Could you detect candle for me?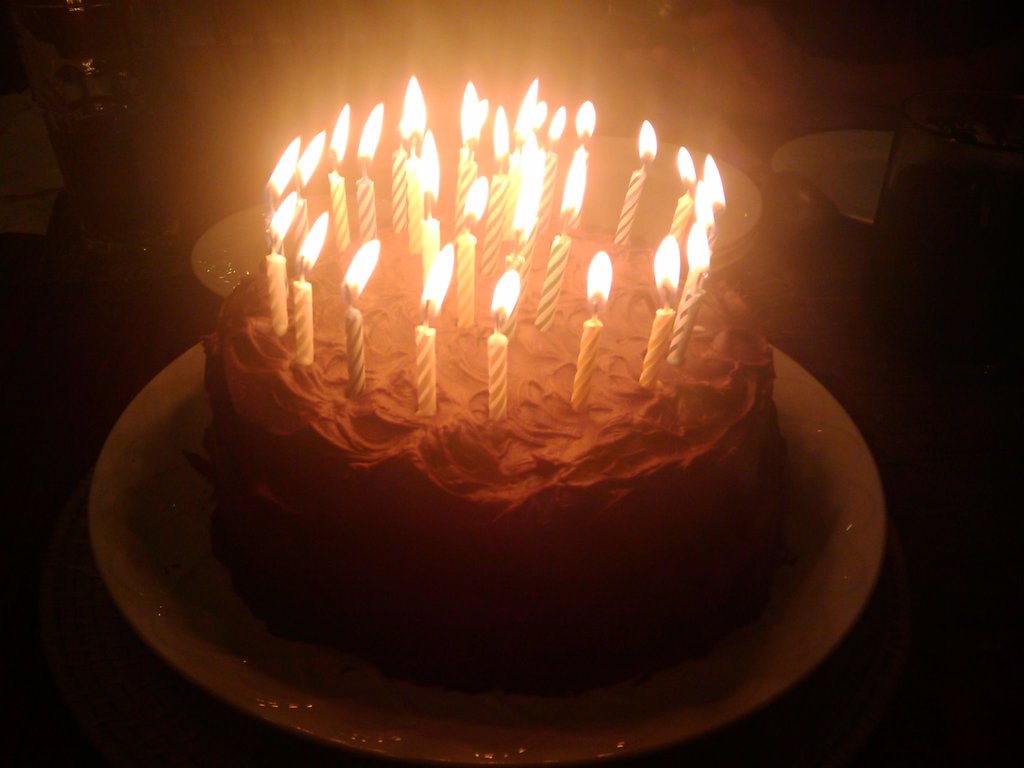
Detection result: left=415, top=246, right=454, bottom=415.
